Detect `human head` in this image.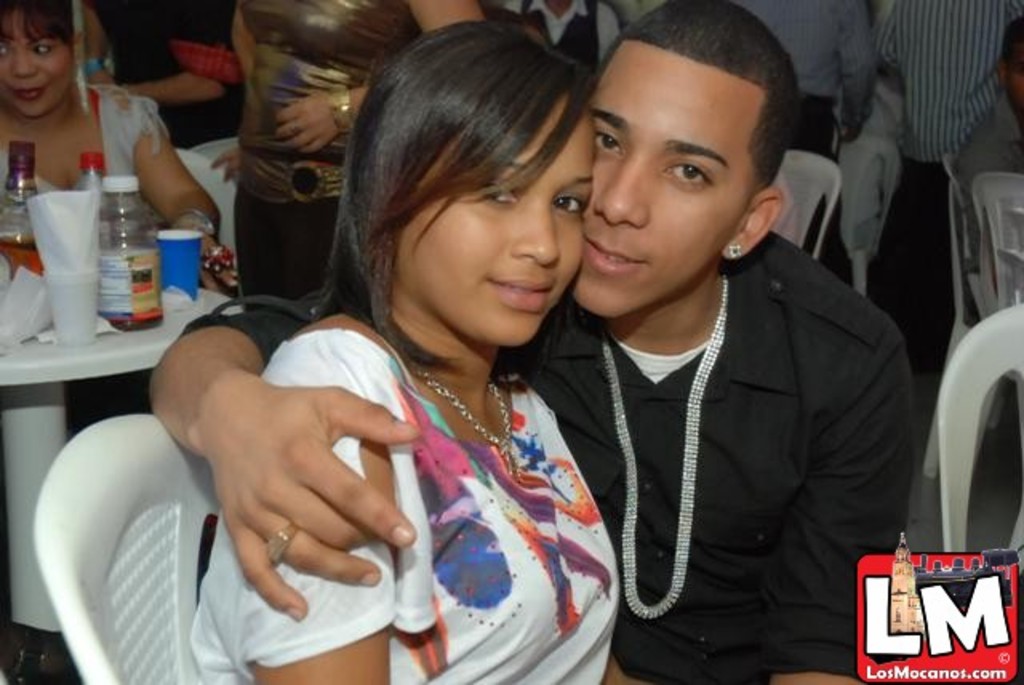
Detection: rect(0, 3, 77, 120).
